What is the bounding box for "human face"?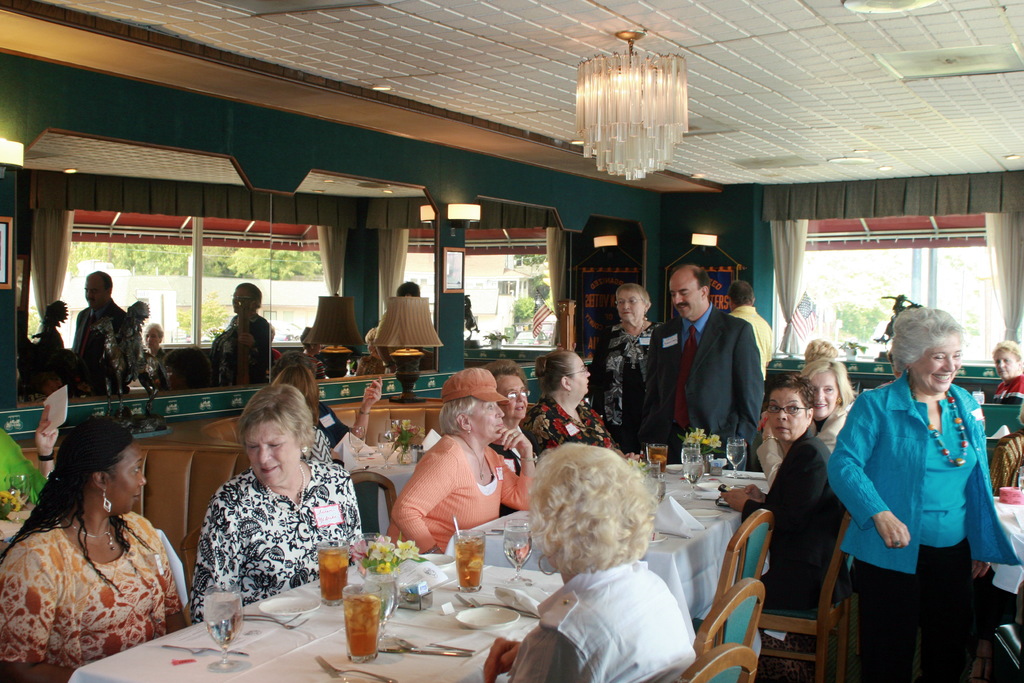
615, 287, 643, 322.
